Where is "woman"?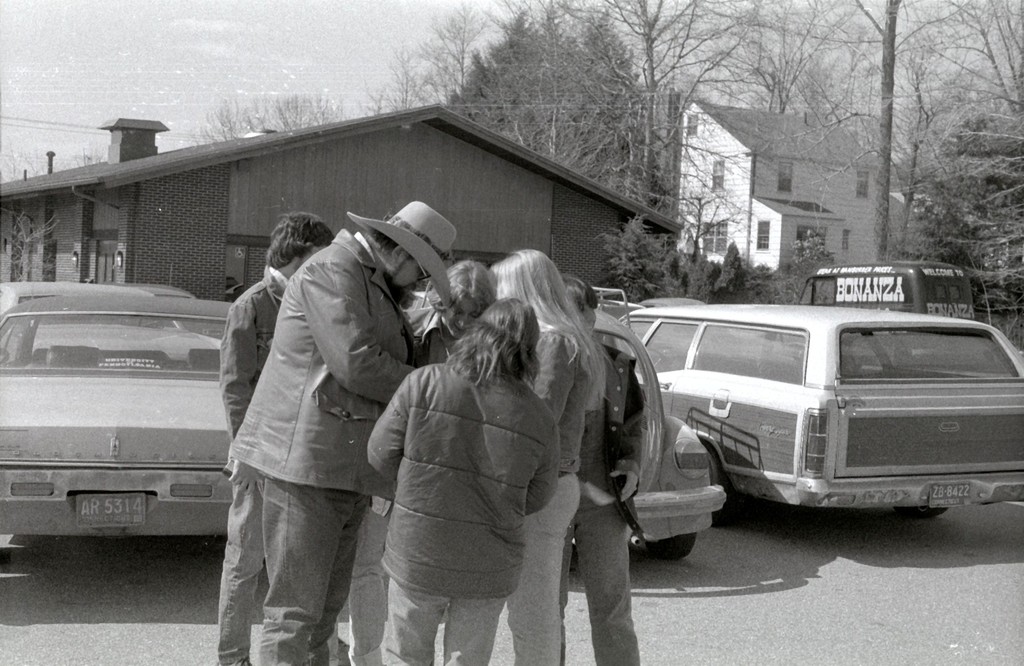
locate(354, 261, 489, 665).
